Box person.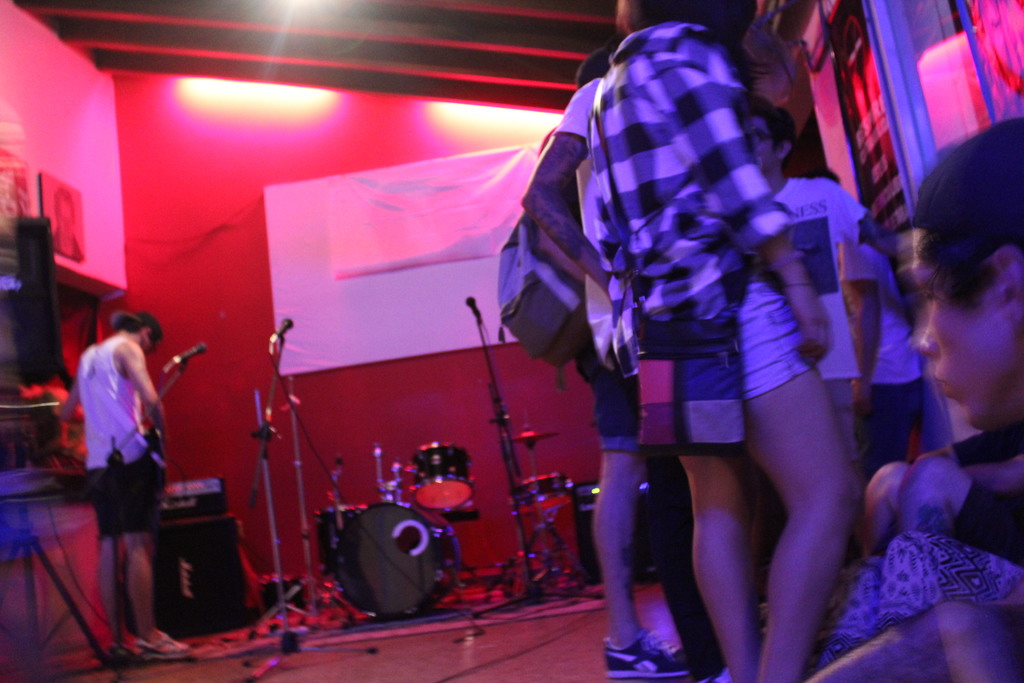
crop(514, 44, 688, 680).
